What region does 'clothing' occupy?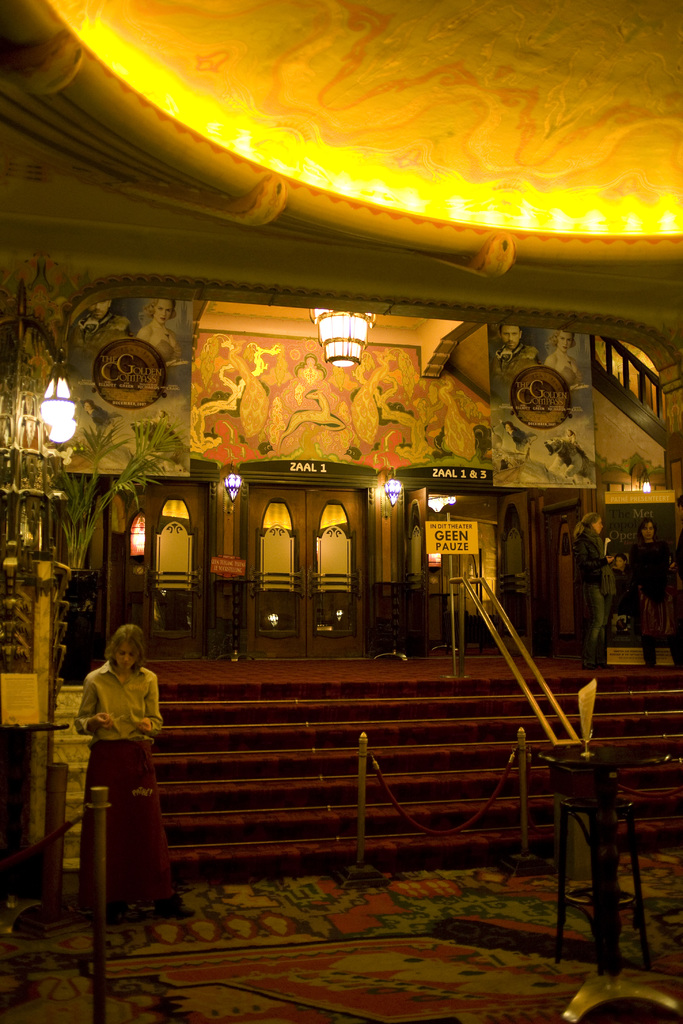
region(488, 343, 539, 385).
